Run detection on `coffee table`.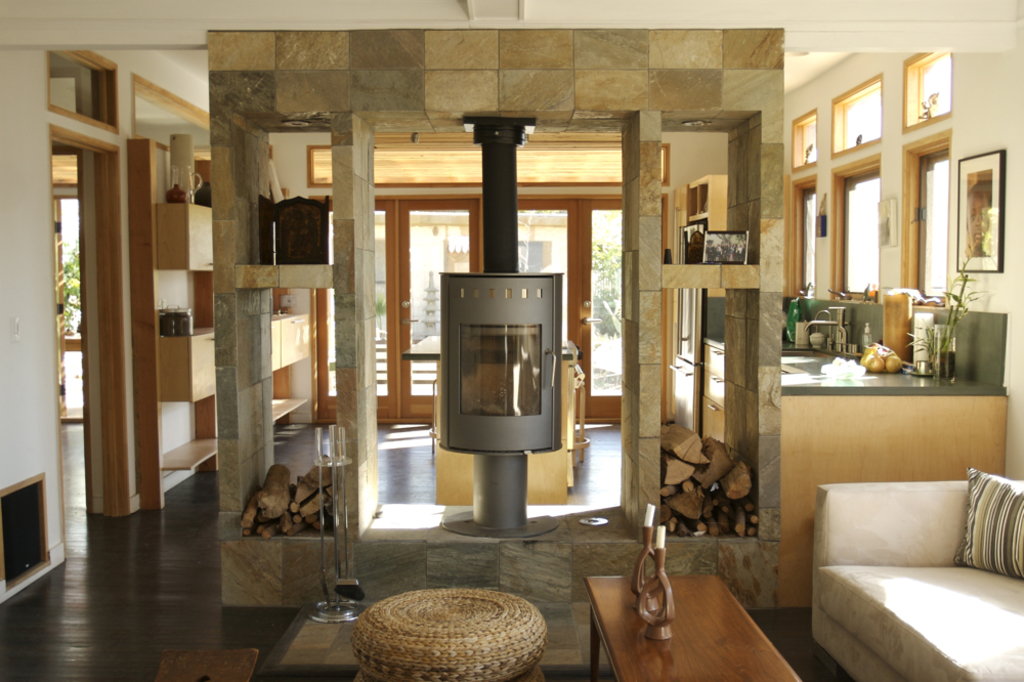
Result: box=[352, 579, 556, 681].
